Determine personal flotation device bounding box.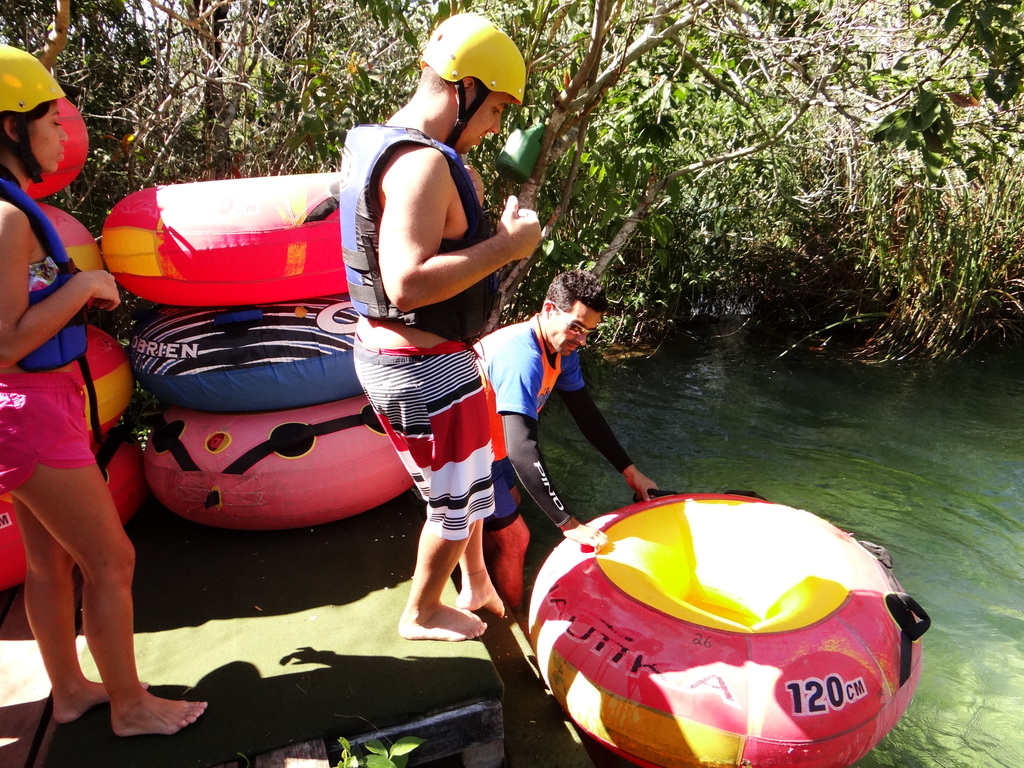
Determined: (340, 121, 493, 326).
